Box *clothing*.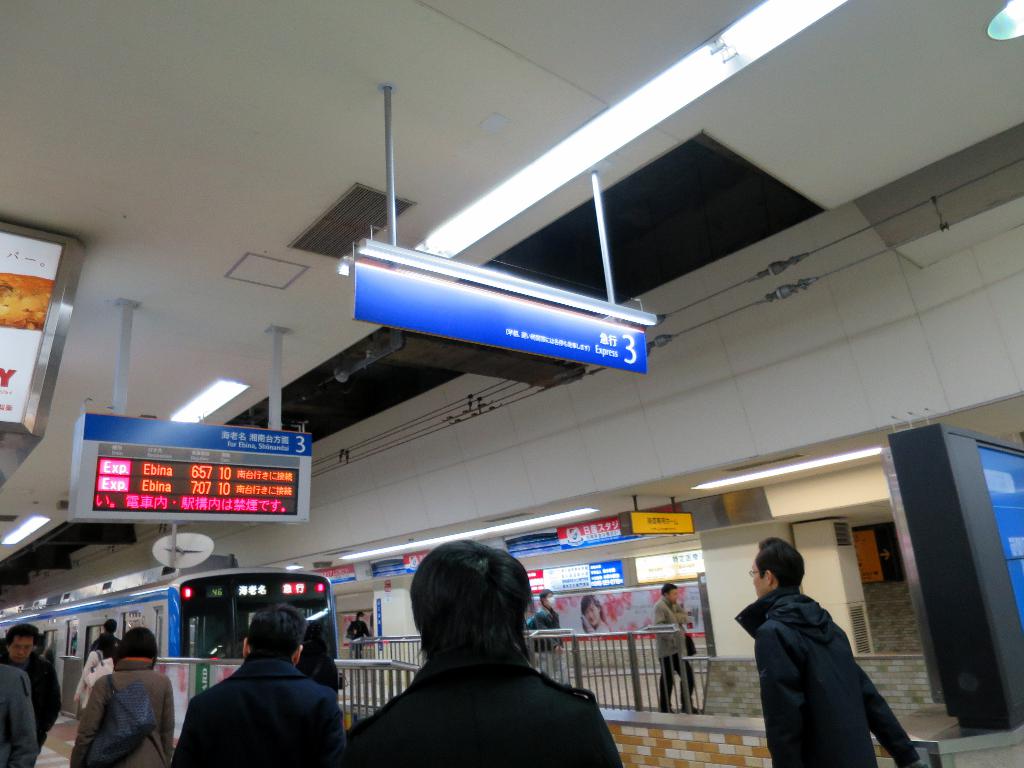
Rect(72, 659, 179, 767).
